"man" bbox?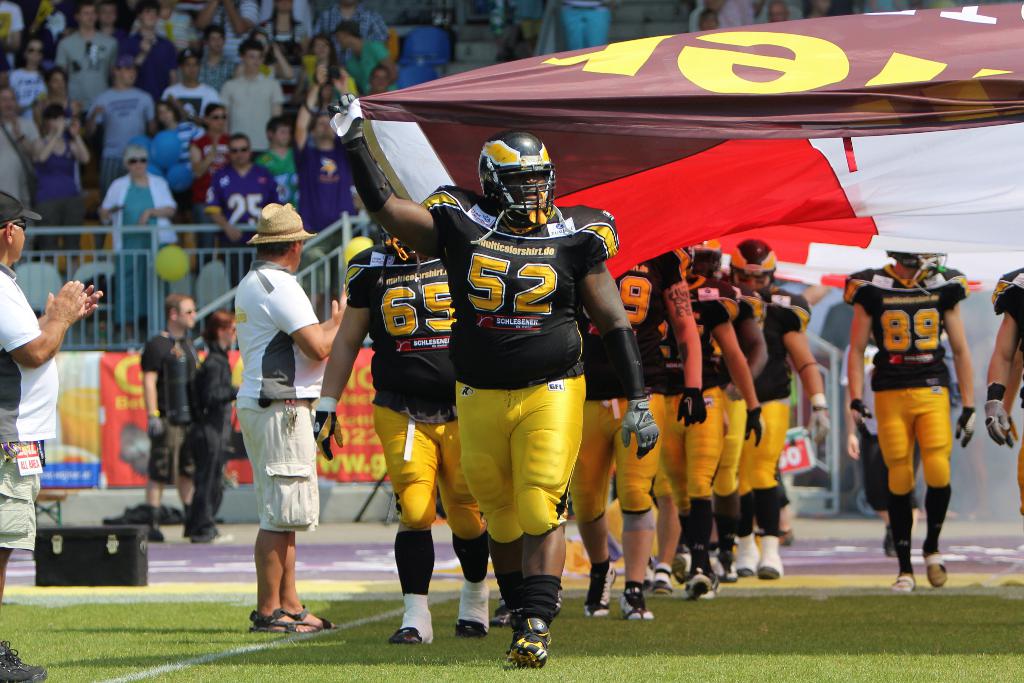
(159,47,218,122)
